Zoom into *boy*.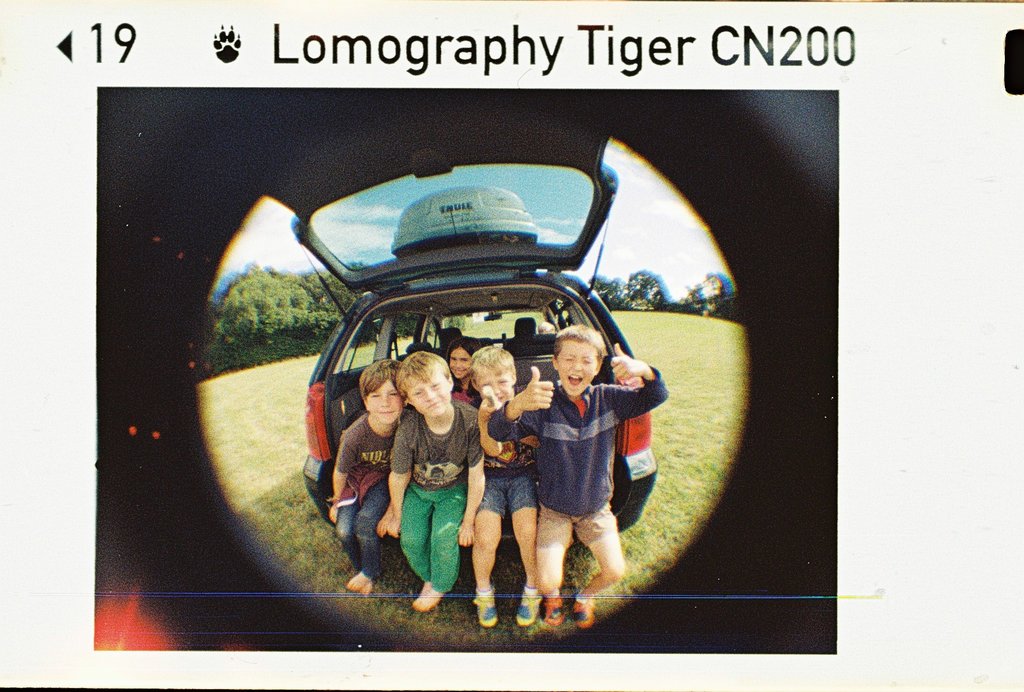
Zoom target: 326, 358, 408, 606.
